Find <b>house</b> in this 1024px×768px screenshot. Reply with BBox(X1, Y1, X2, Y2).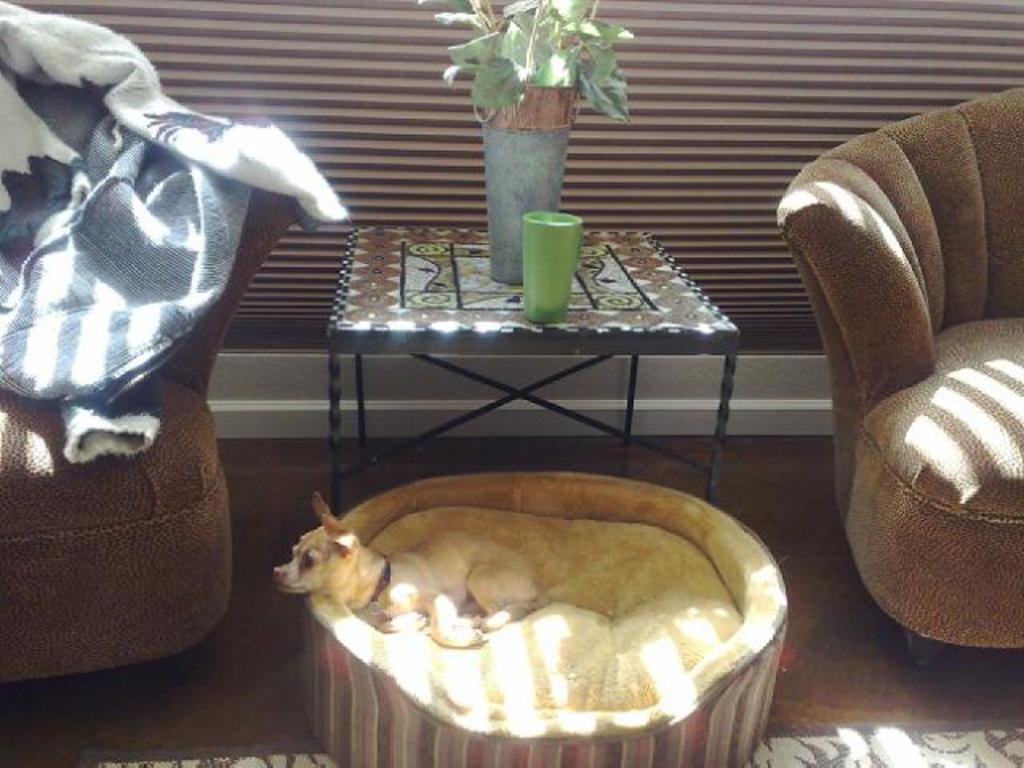
BBox(0, 0, 1022, 766).
